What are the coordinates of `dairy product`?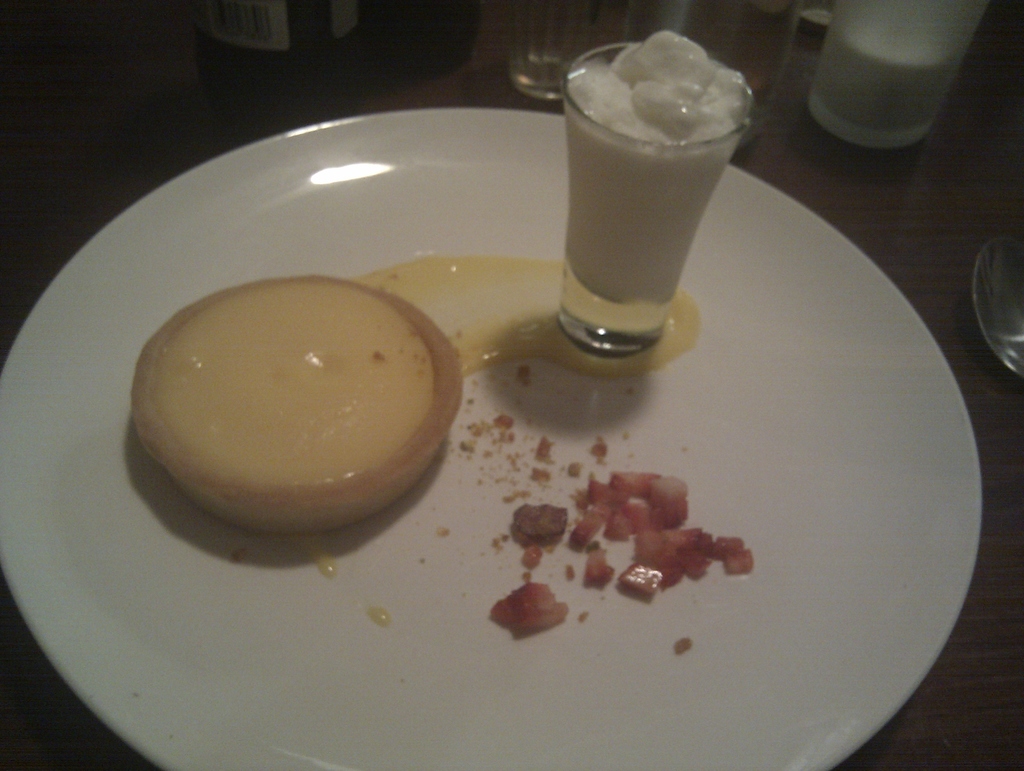
bbox(556, 22, 755, 302).
